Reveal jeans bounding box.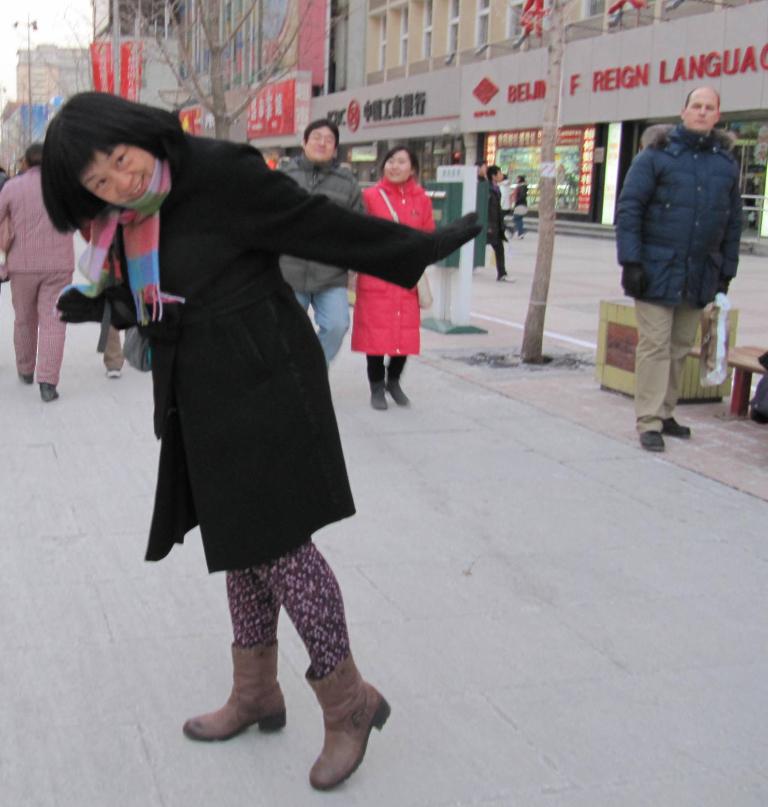
Revealed: x1=99, y1=343, x2=124, y2=380.
